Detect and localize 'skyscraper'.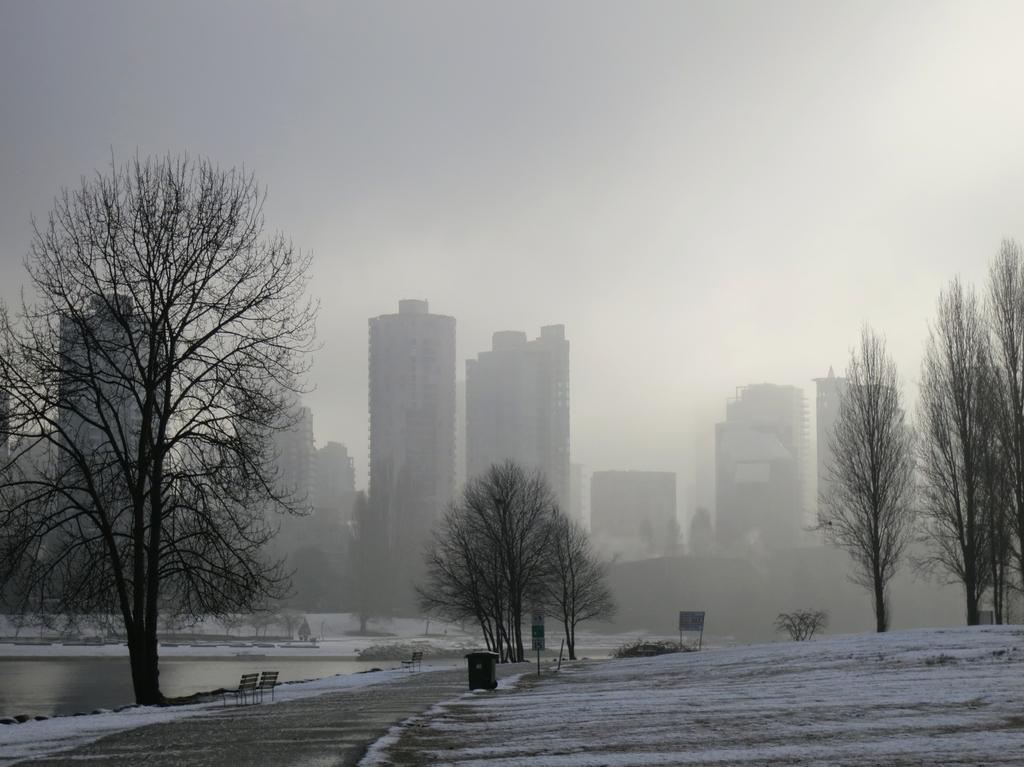
Localized at 706, 391, 828, 557.
